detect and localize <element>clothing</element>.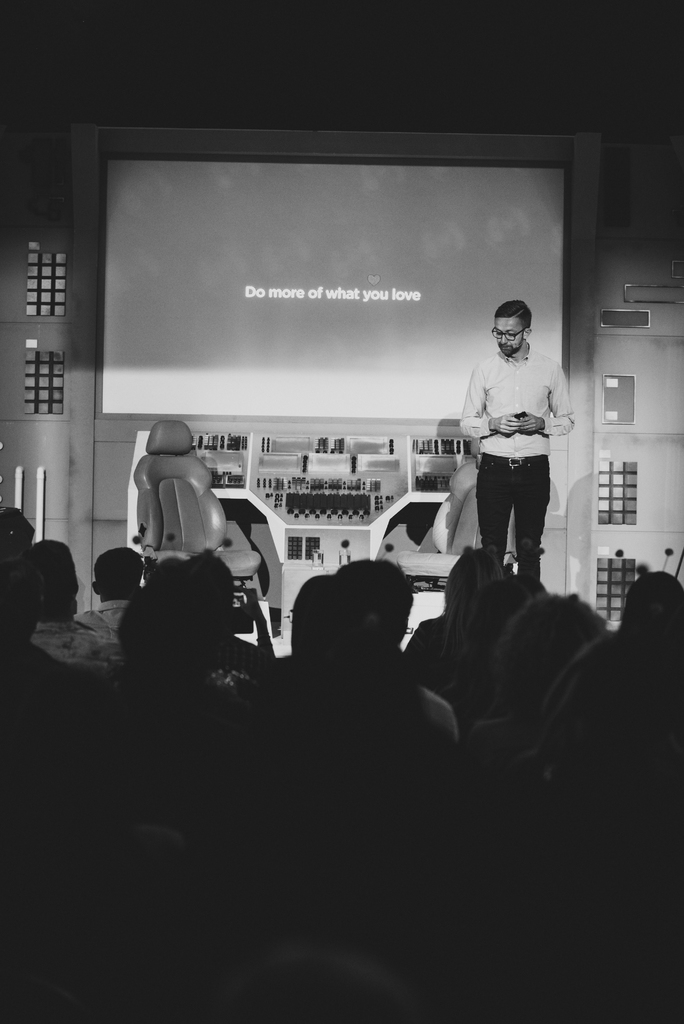
Localized at BBox(464, 313, 591, 554).
